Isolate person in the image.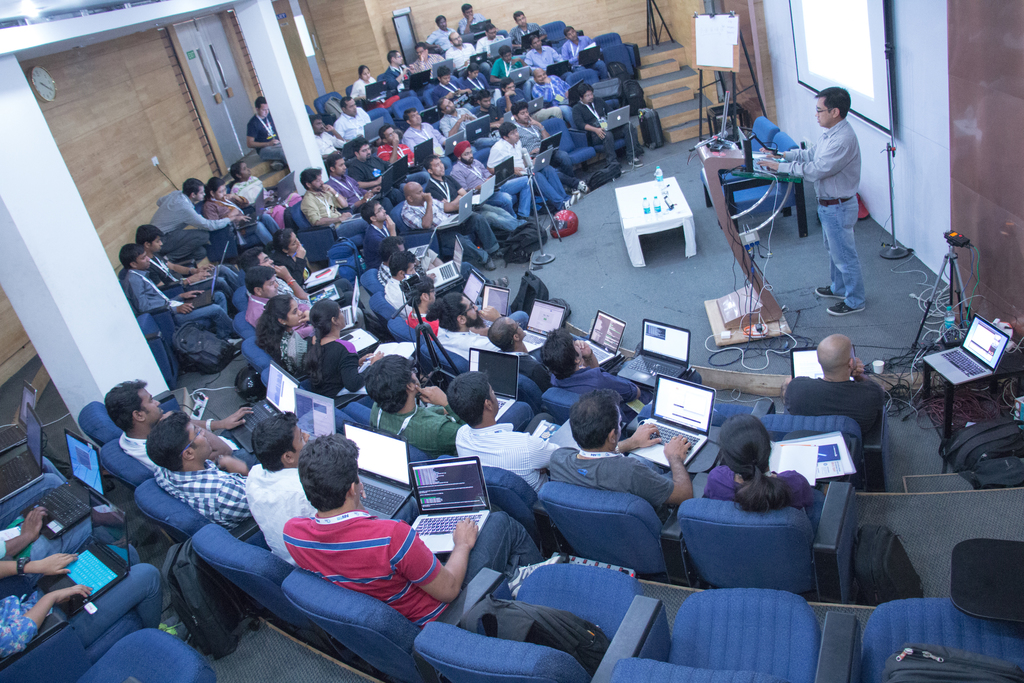
Isolated region: detection(380, 44, 423, 94).
